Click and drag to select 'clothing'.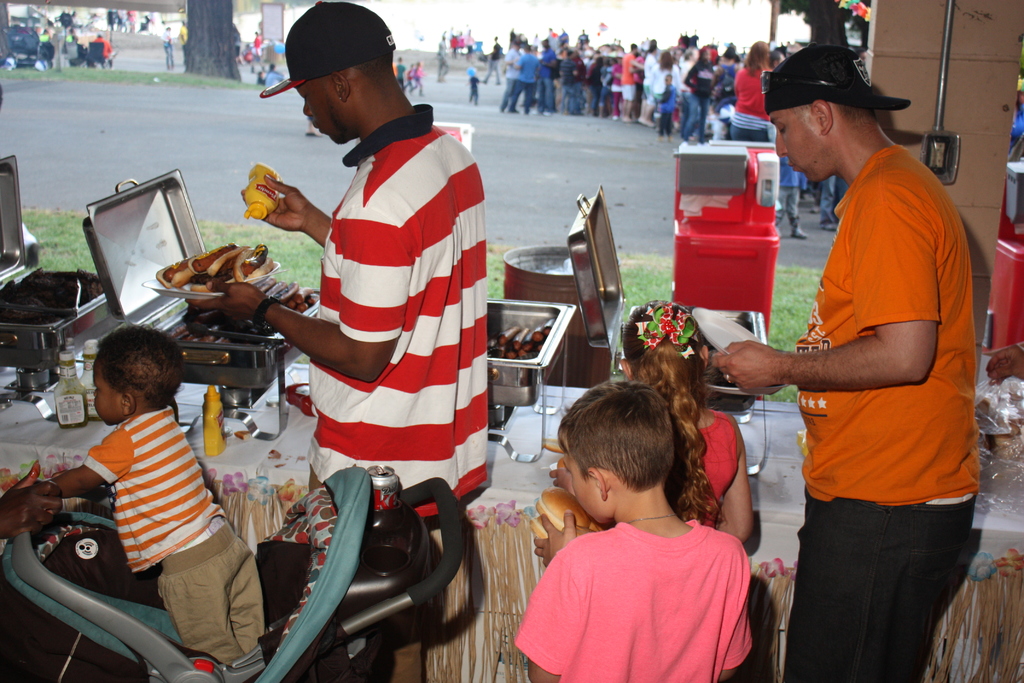
Selection: x1=664 y1=397 x2=744 y2=531.
